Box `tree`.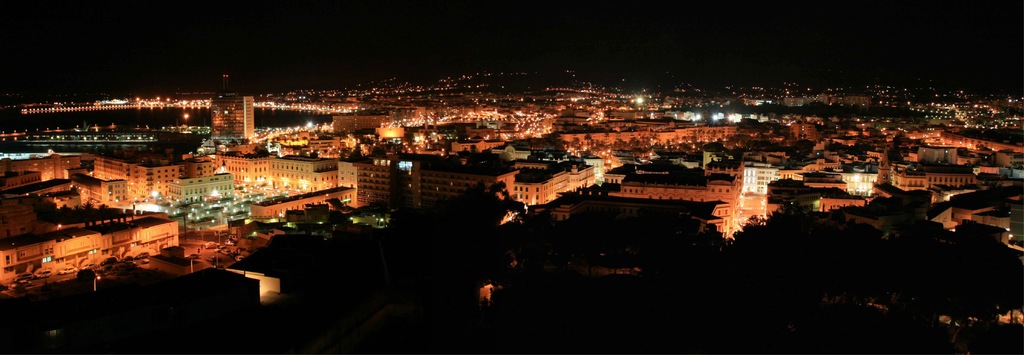
bbox(600, 185, 615, 209).
